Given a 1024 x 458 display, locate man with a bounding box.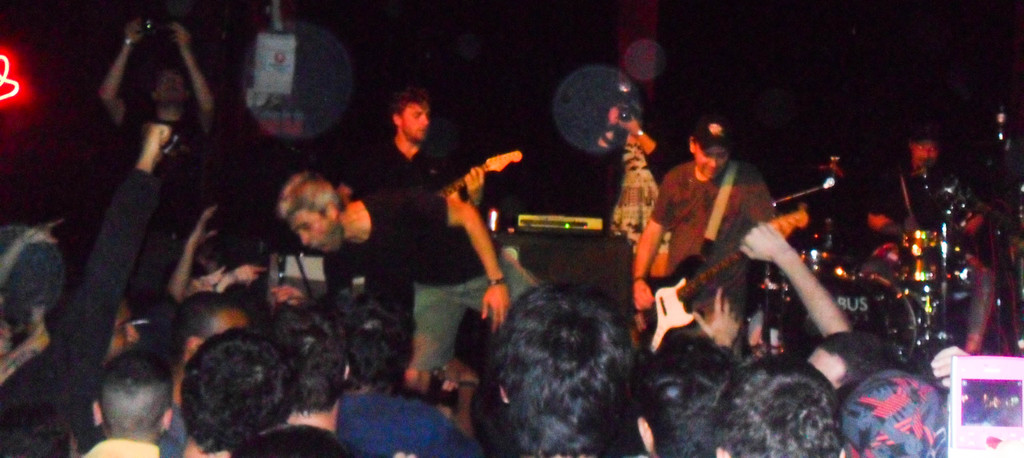
Located: 636, 118, 805, 370.
